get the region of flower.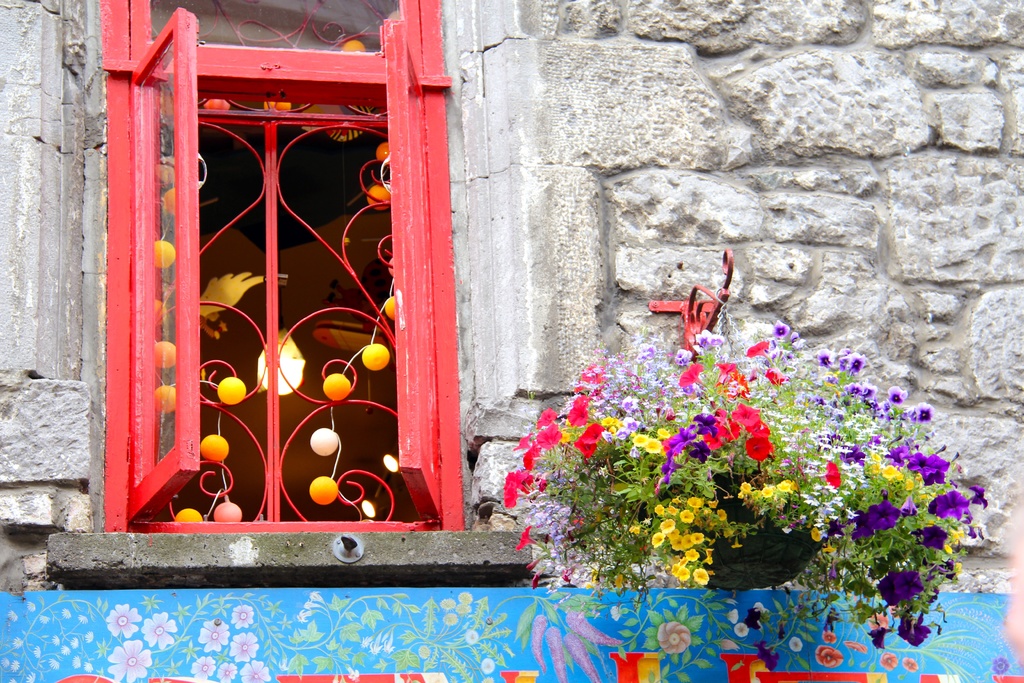
662, 517, 673, 531.
